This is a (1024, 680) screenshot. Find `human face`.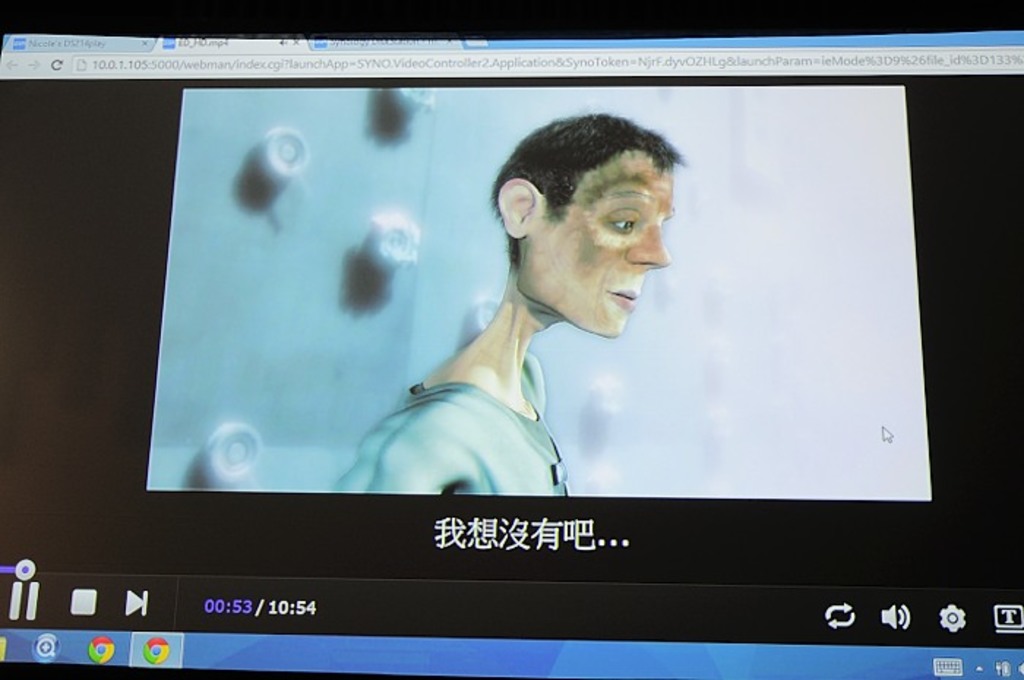
Bounding box: 527, 164, 674, 330.
